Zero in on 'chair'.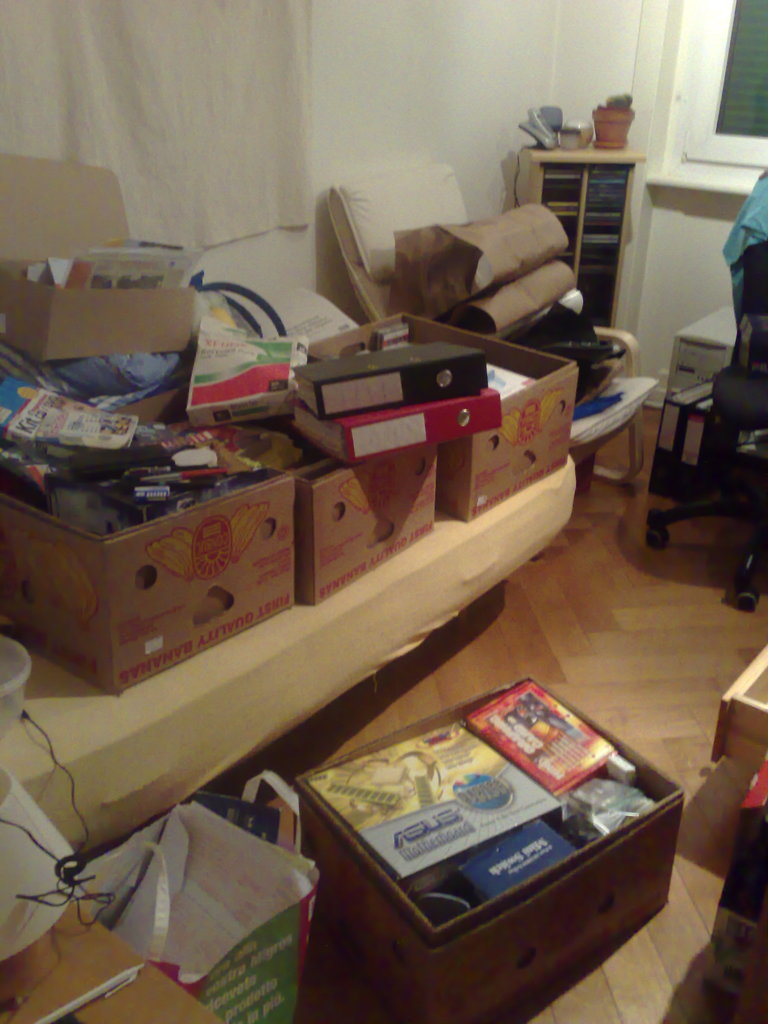
Zeroed in: (326, 164, 642, 481).
